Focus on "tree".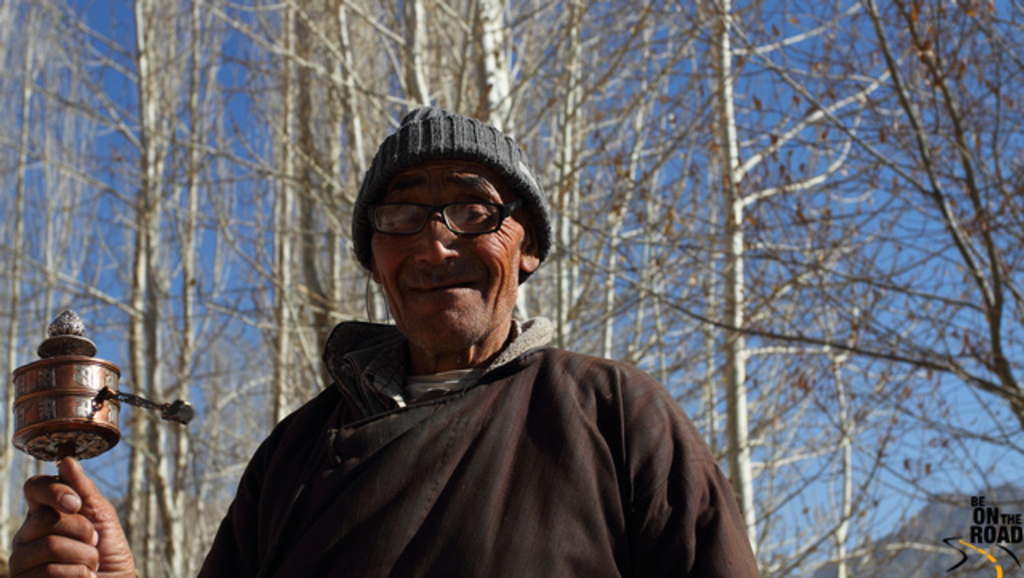
Focused at {"left": 566, "top": 0, "right": 1022, "bottom": 427}.
